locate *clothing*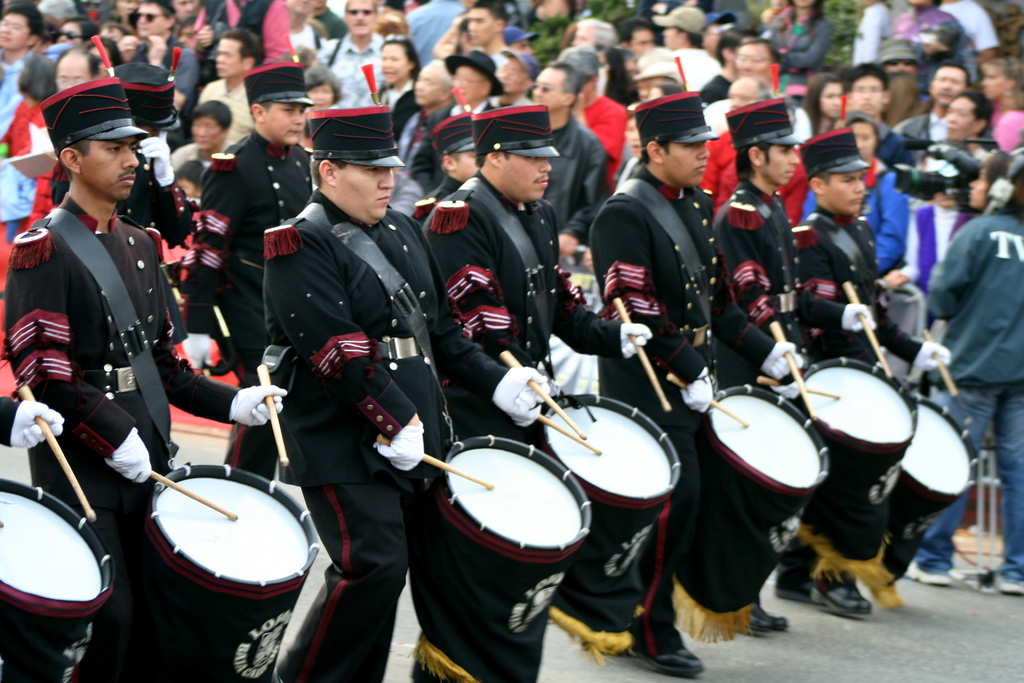
[x1=937, y1=0, x2=998, y2=53]
